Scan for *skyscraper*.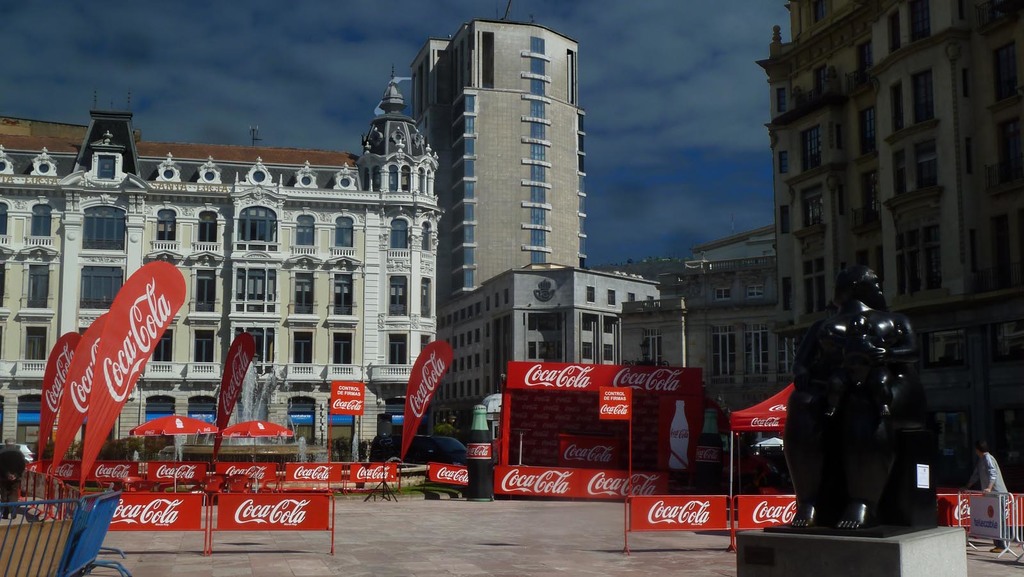
Scan result: [0,64,447,446].
